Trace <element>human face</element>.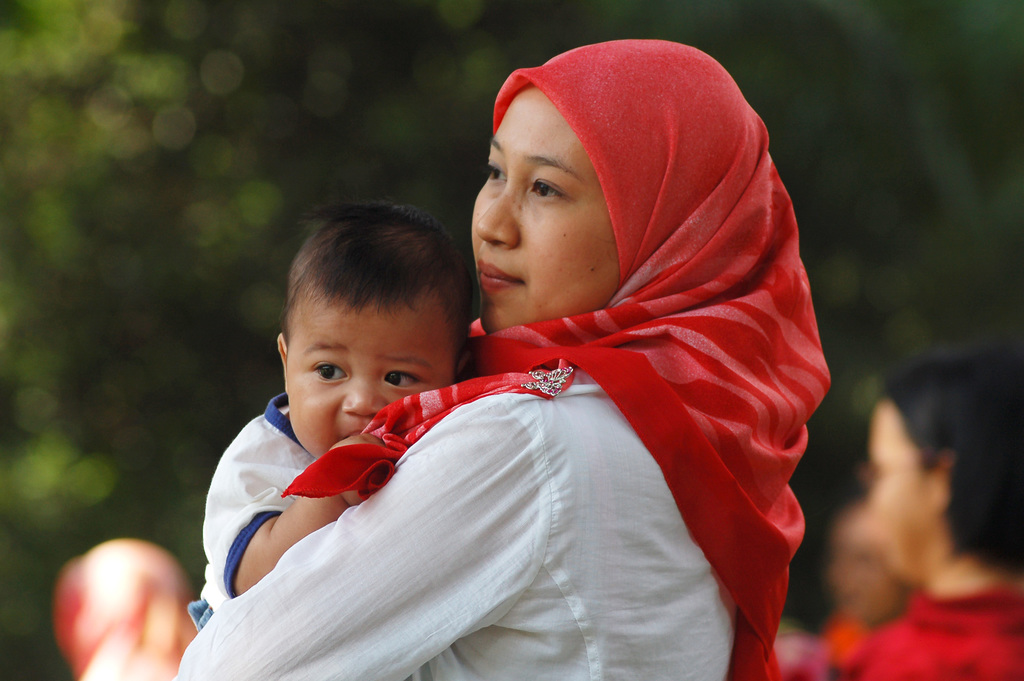
Traced to {"left": 289, "top": 302, "right": 455, "bottom": 460}.
